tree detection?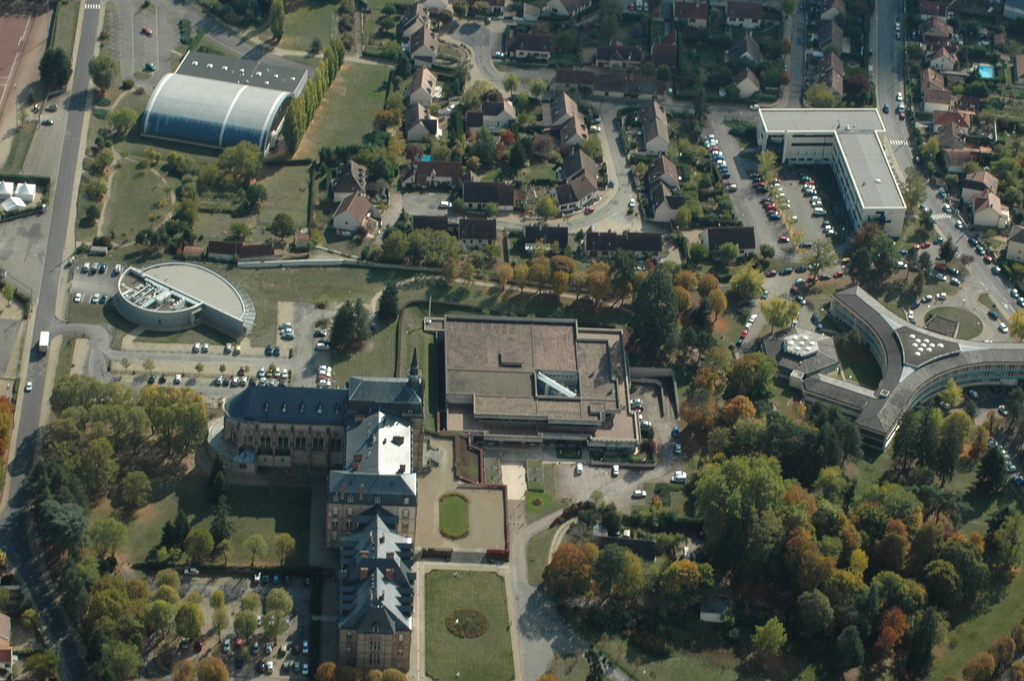
[244,534,268,569]
